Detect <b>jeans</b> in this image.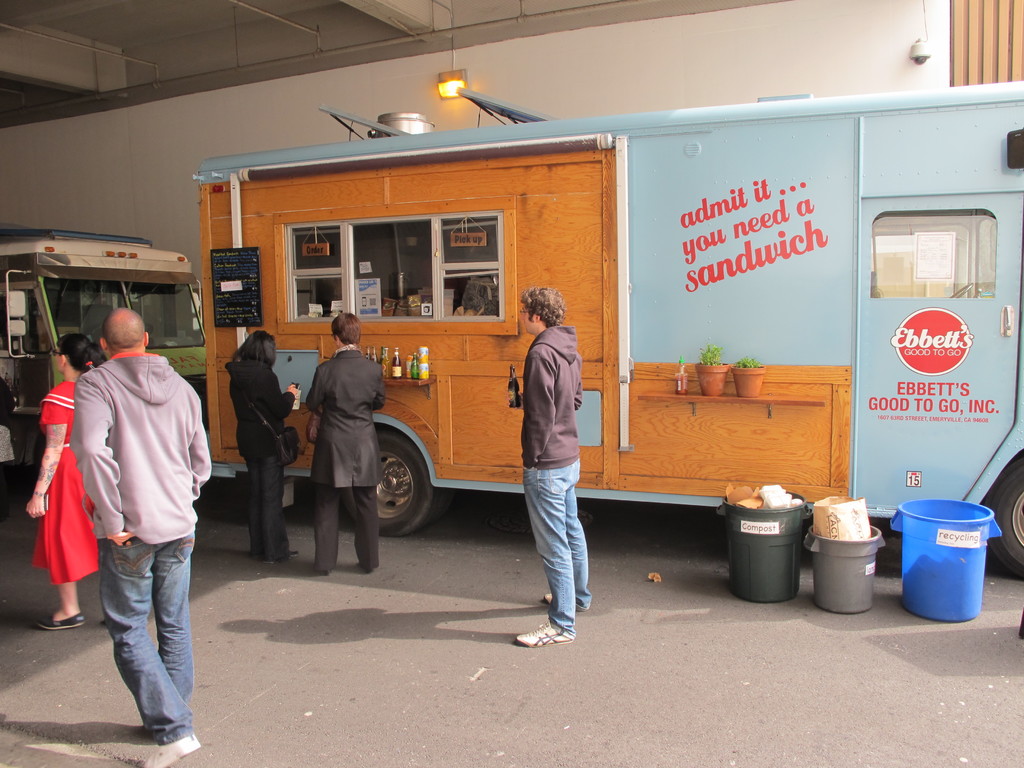
Detection: (left=524, top=460, right=580, bottom=635).
